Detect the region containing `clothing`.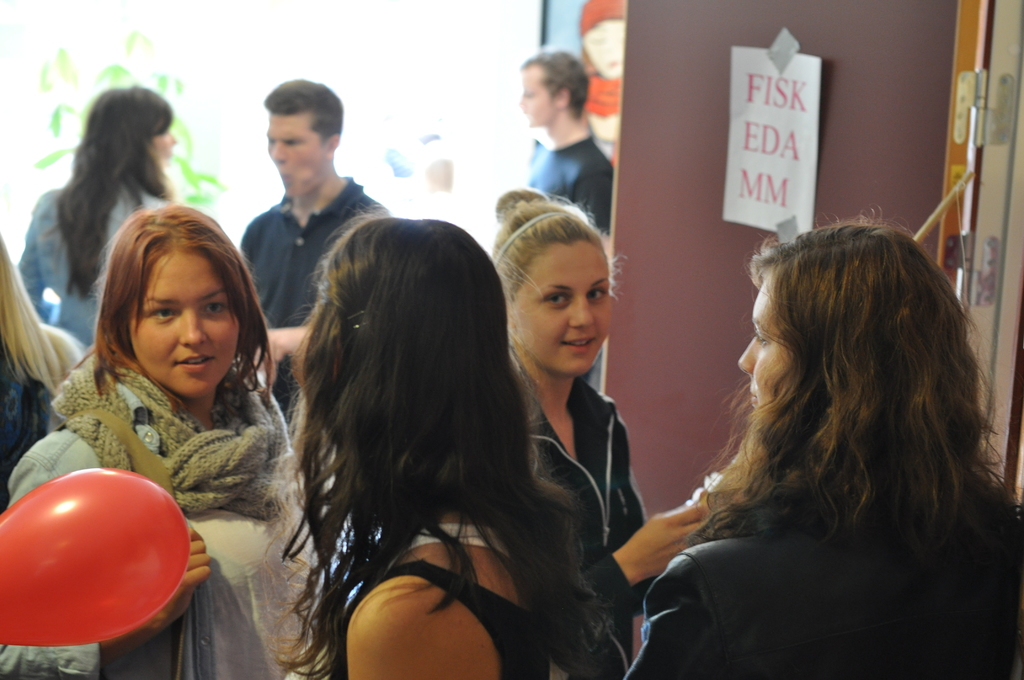
x1=239 y1=175 x2=390 y2=426.
